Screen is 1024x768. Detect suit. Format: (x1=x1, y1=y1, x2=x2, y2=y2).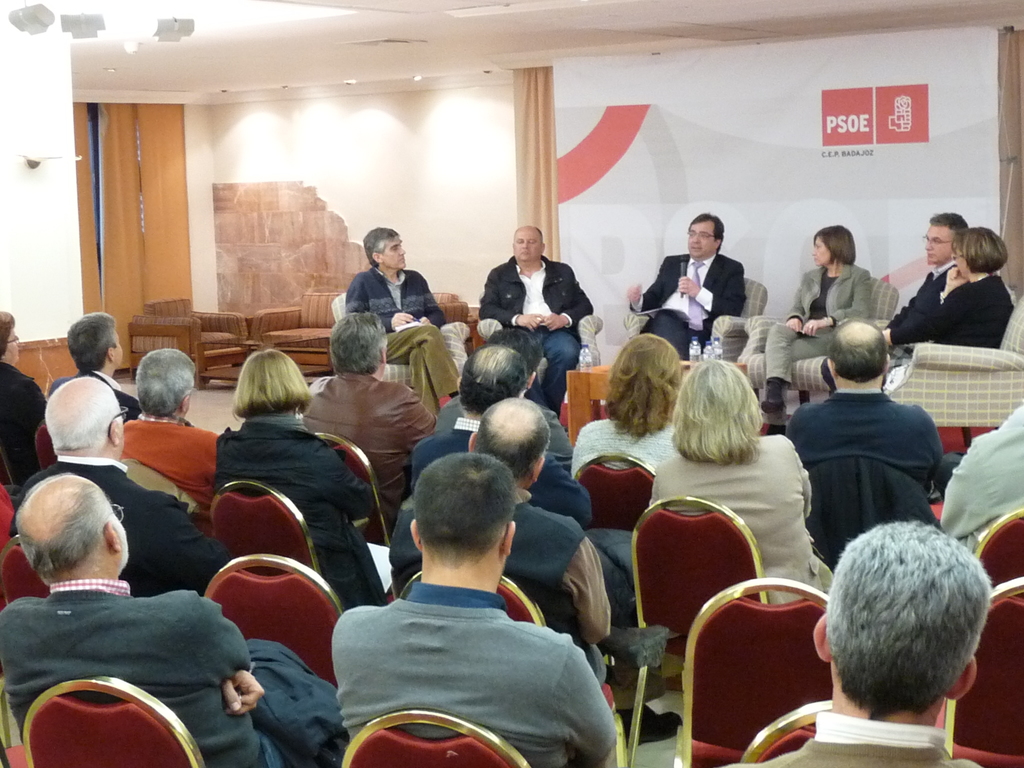
(x1=632, y1=241, x2=749, y2=350).
